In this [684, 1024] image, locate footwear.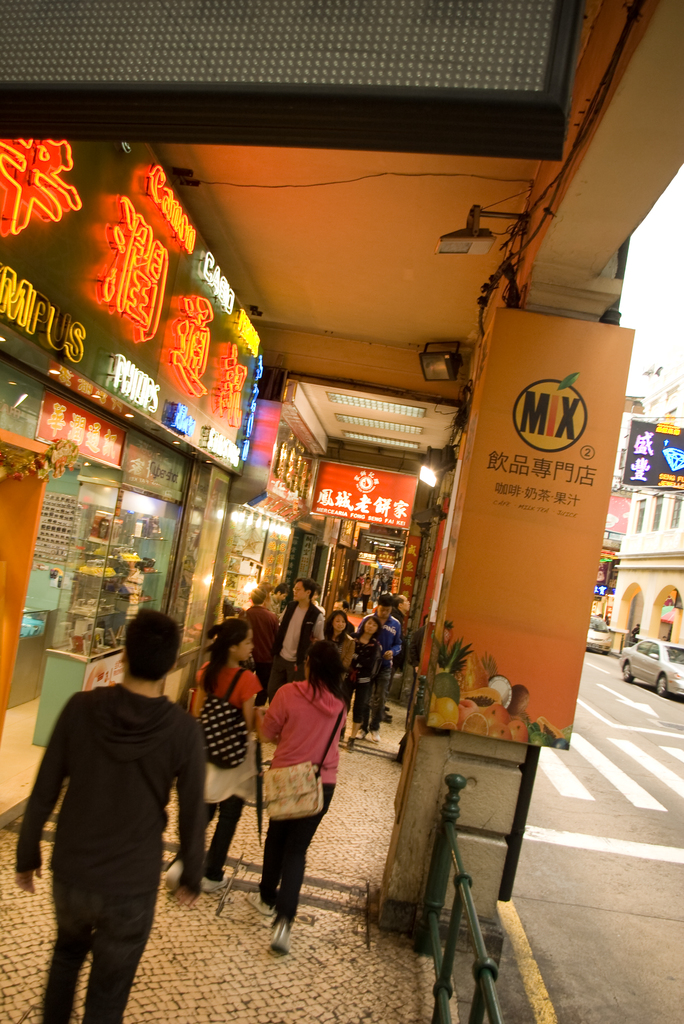
Bounding box: left=246, top=874, right=308, bottom=956.
